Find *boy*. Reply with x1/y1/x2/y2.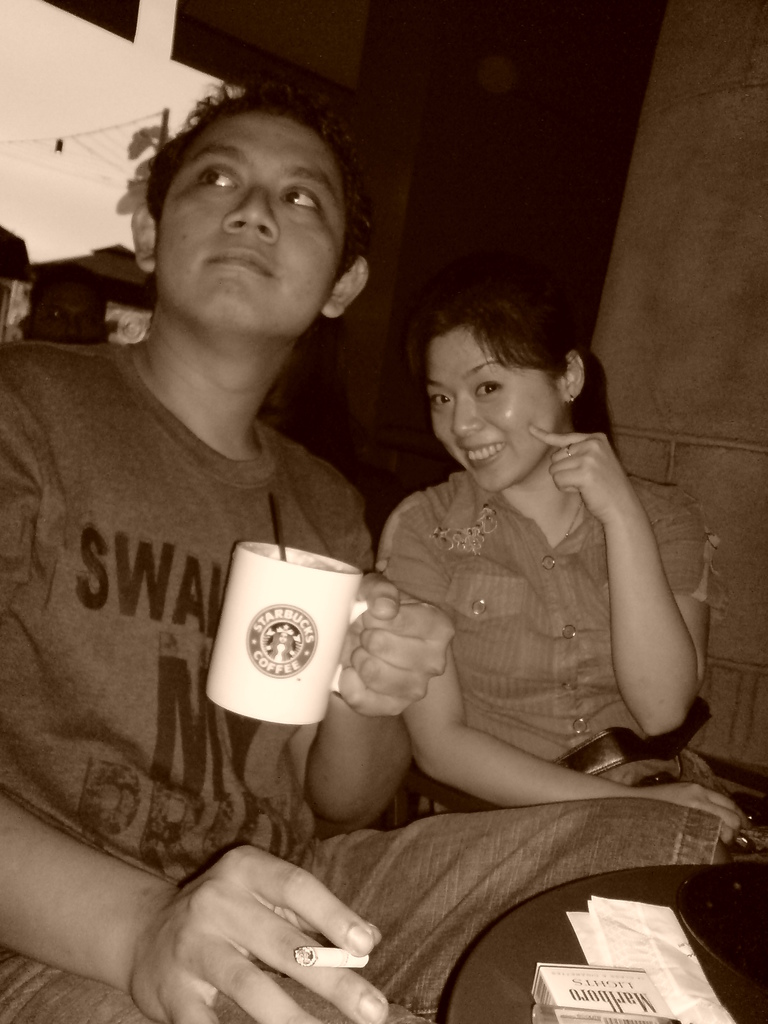
0/88/728/1023.
